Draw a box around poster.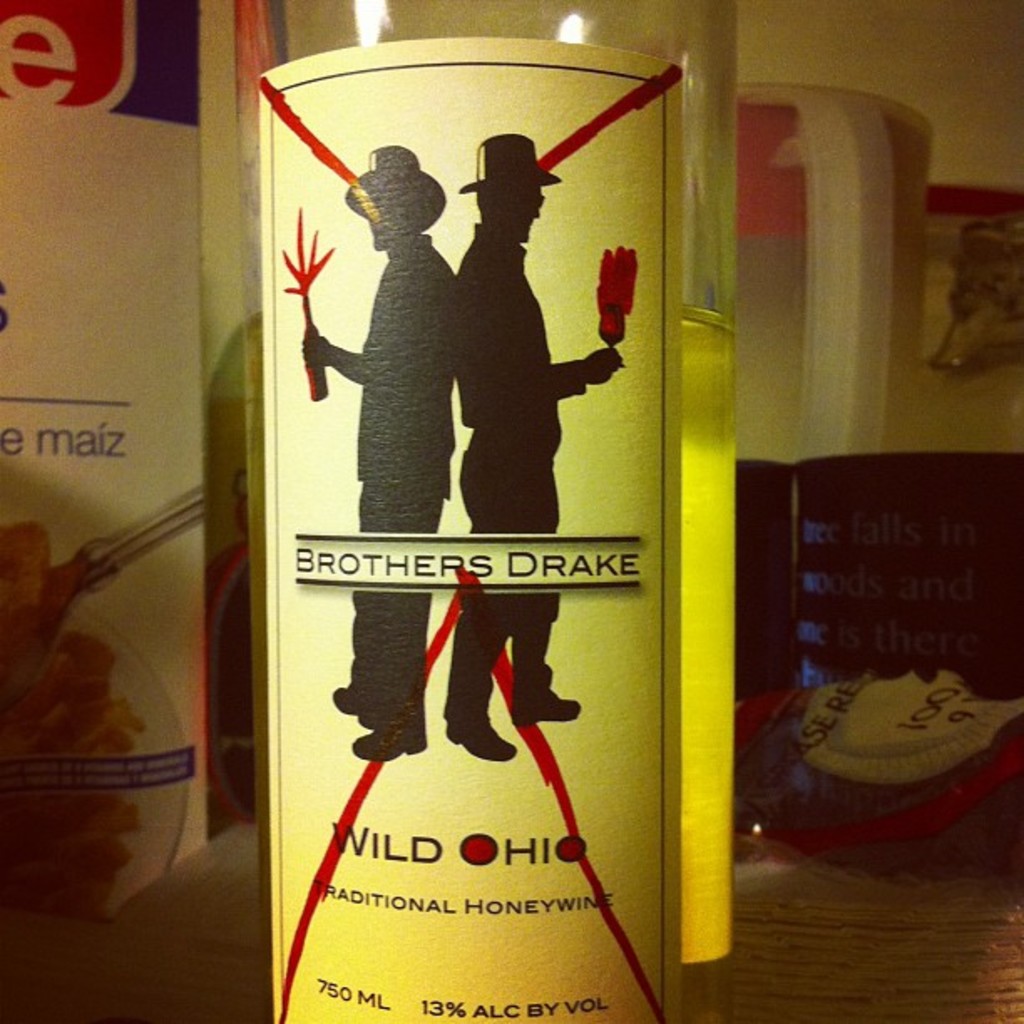
259,33,688,1022.
